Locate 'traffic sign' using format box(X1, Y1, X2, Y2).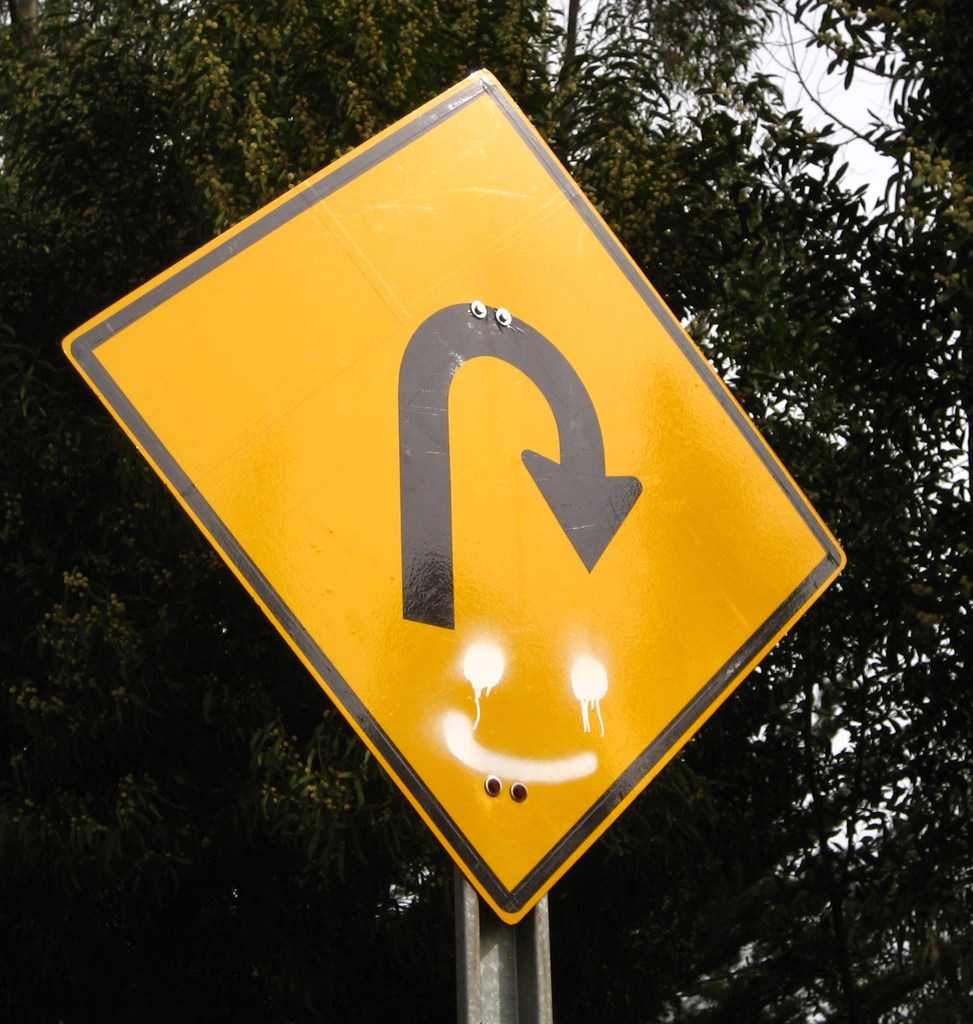
box(57, 65, 846, 924).
